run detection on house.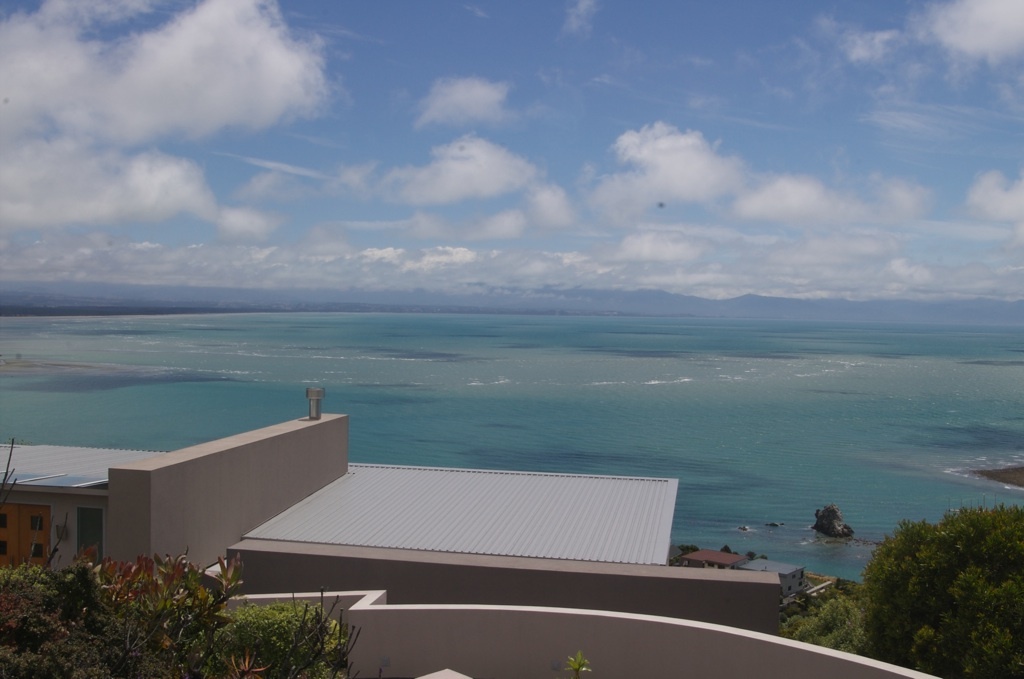
Result: Rect(0, 386, 943, 678).
